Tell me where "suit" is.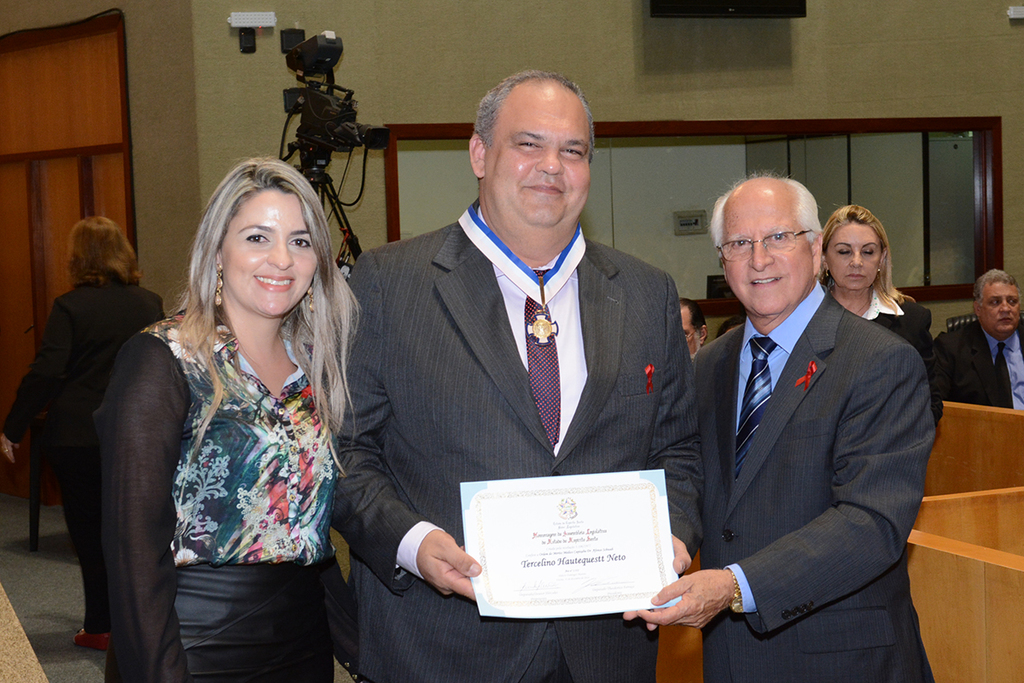
"suit" is at select_region(324, 206, 695, 682).
